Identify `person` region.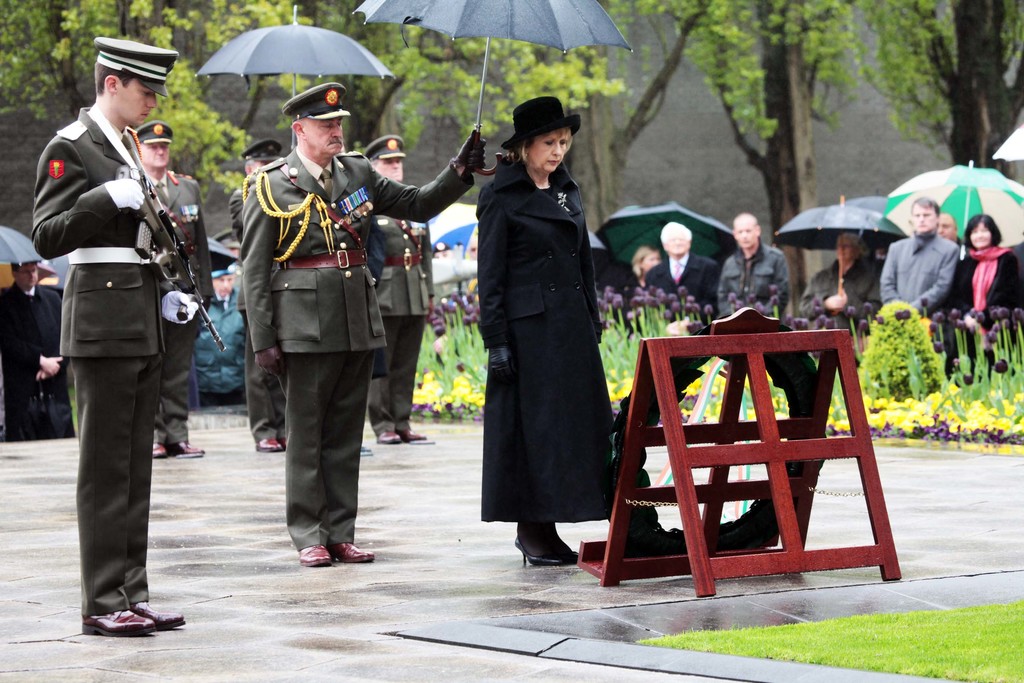
Region: region(716, 209, 785, 333).
